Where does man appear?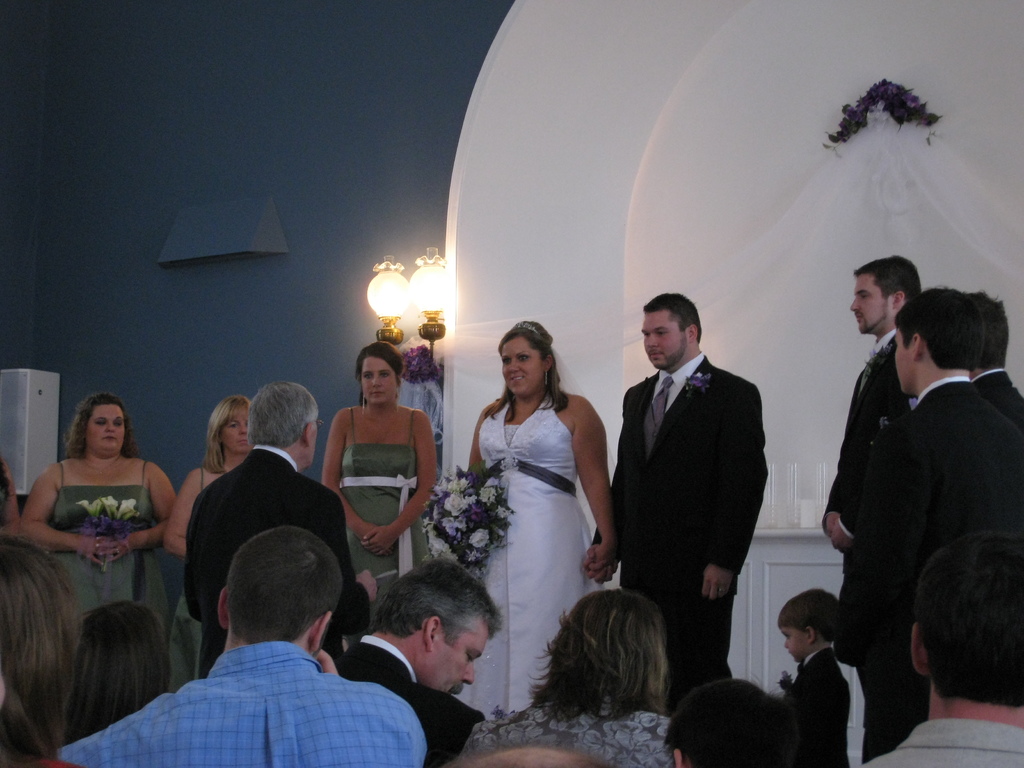
Appears at locate(184, 381, 378, 684).
